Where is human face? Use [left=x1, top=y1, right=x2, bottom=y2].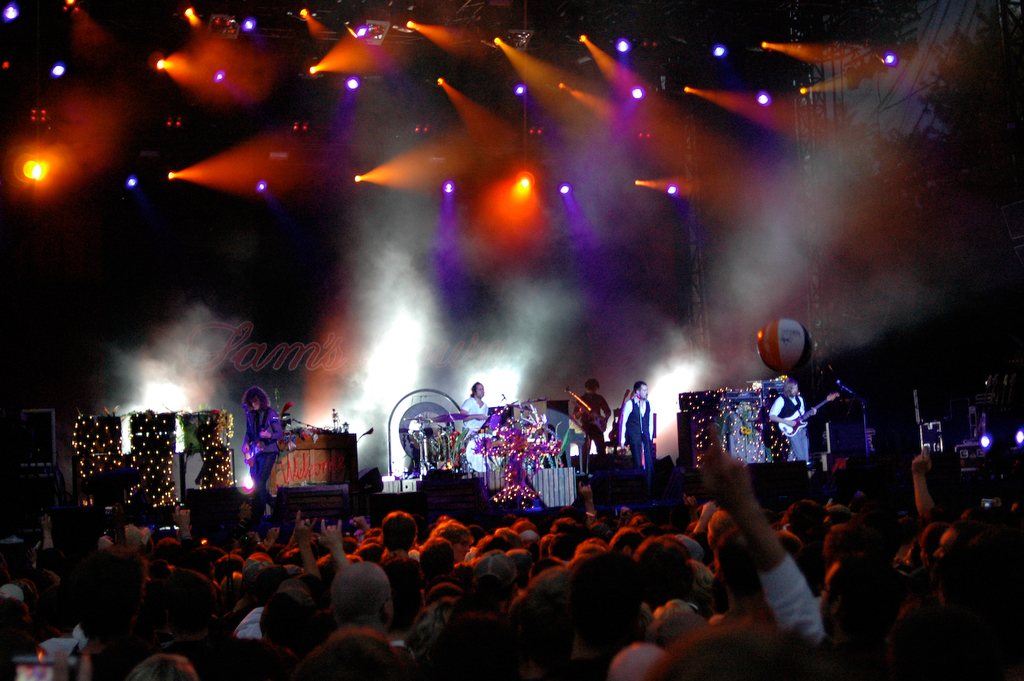
[left=790, top=384, right=796, bottom=395].
